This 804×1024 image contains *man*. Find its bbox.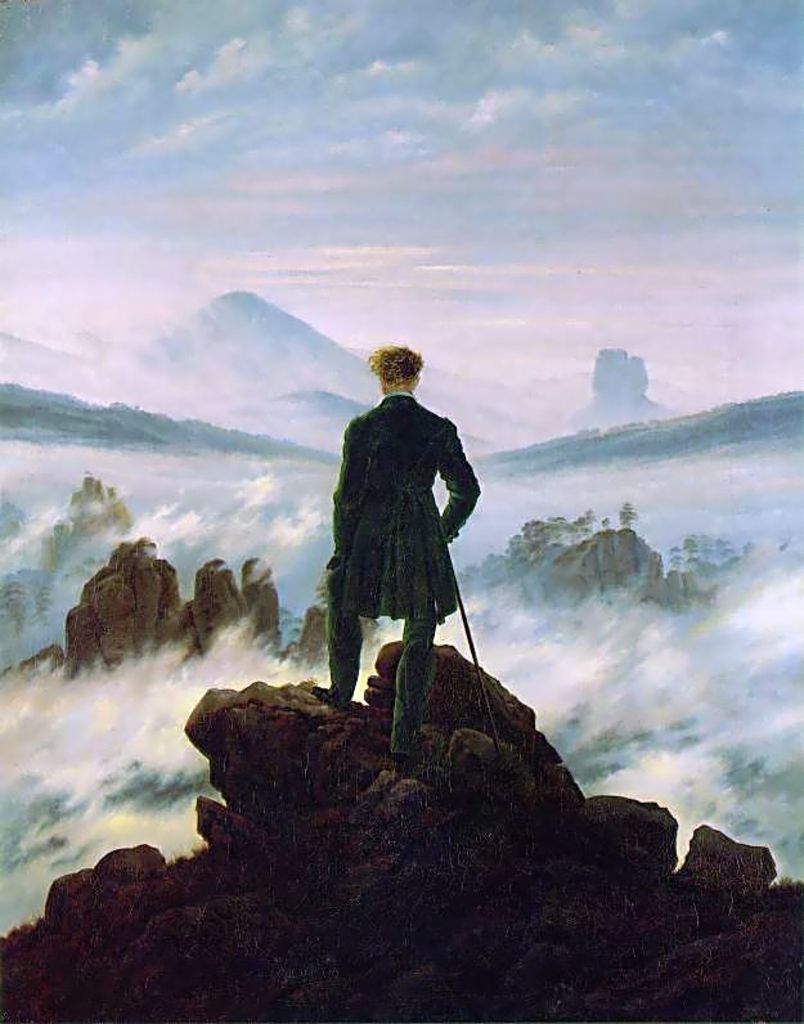
[314,343,480,756].
